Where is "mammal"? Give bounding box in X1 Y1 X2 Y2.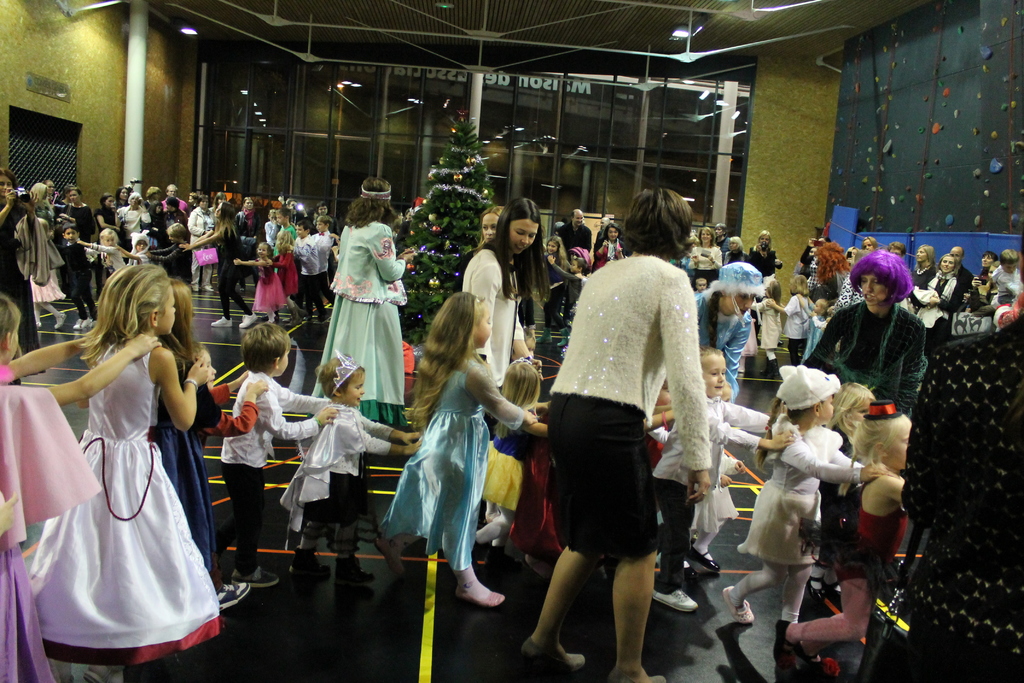
514 185 748 680.
